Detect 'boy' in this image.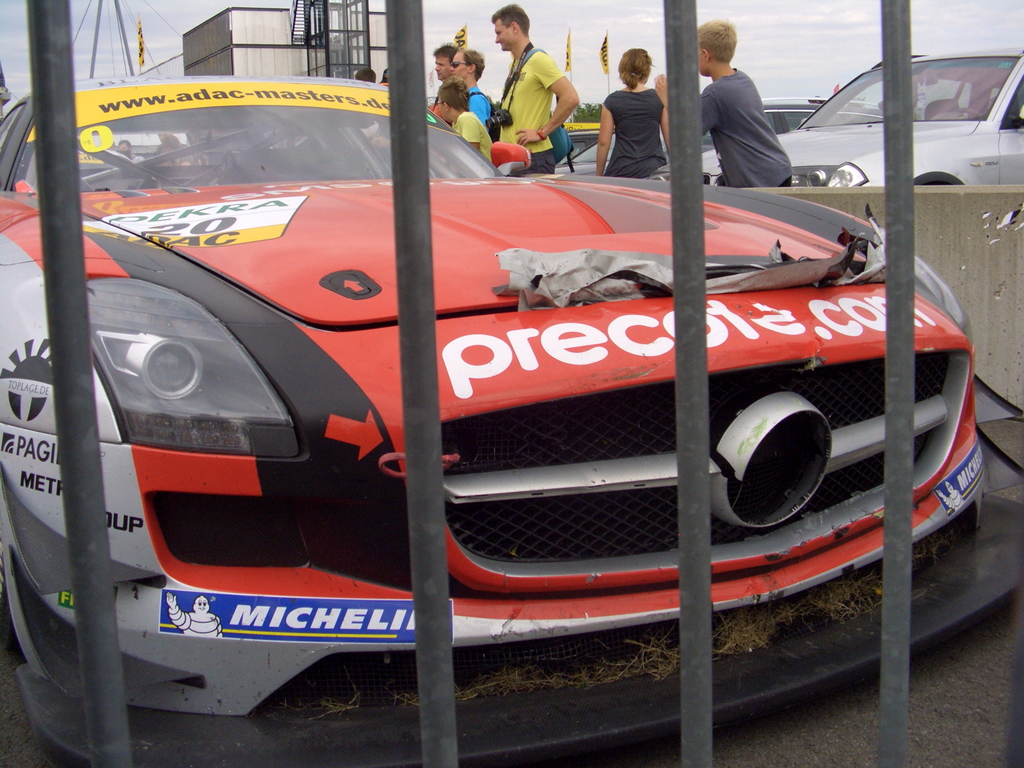
Detection: {"left": 654, "top": 19, "right": 794, "bottom": 185}.
